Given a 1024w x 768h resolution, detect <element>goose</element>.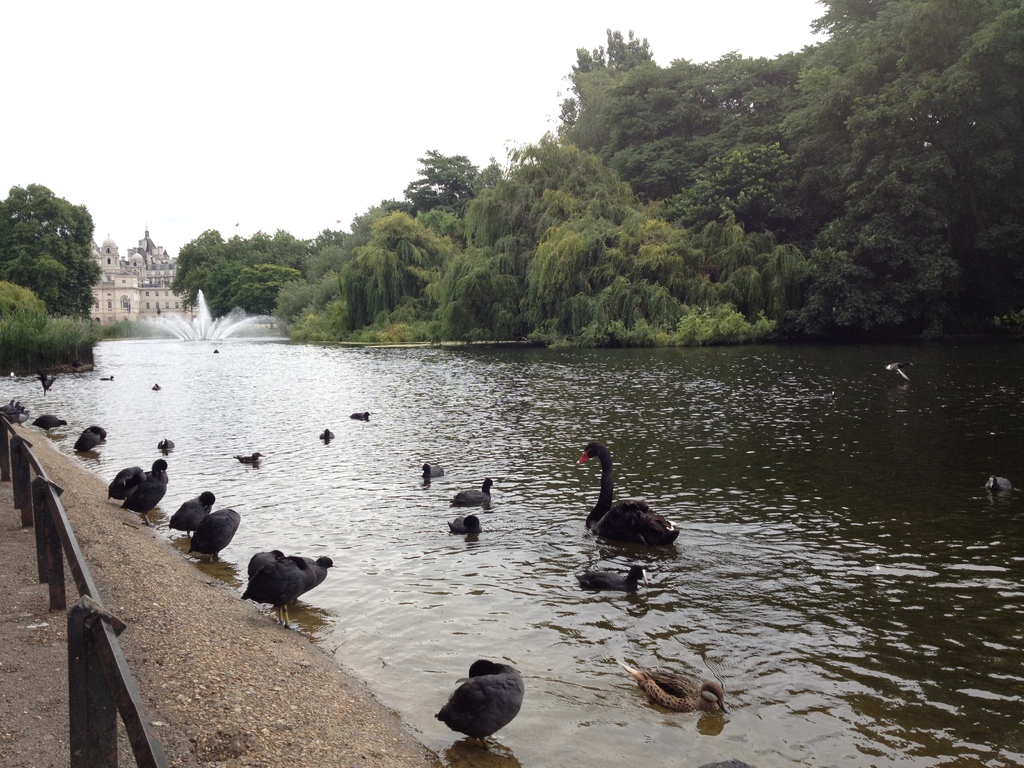
316/425/335/445.
